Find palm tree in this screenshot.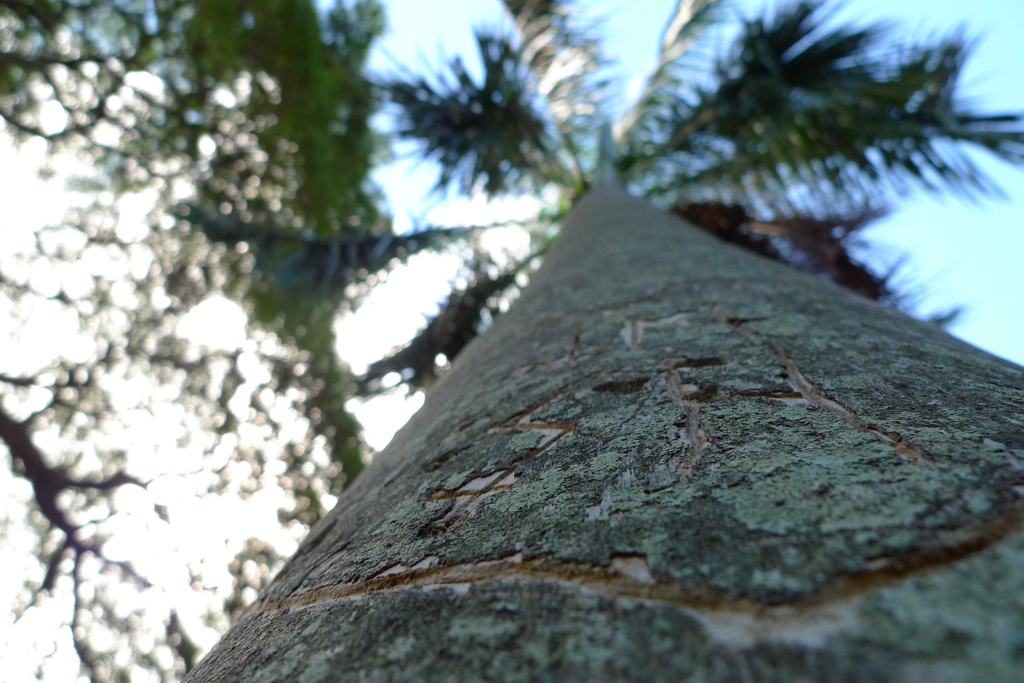
The bounding box for palm tree is x1=174 y1=0 x2=1023 y2=394.
